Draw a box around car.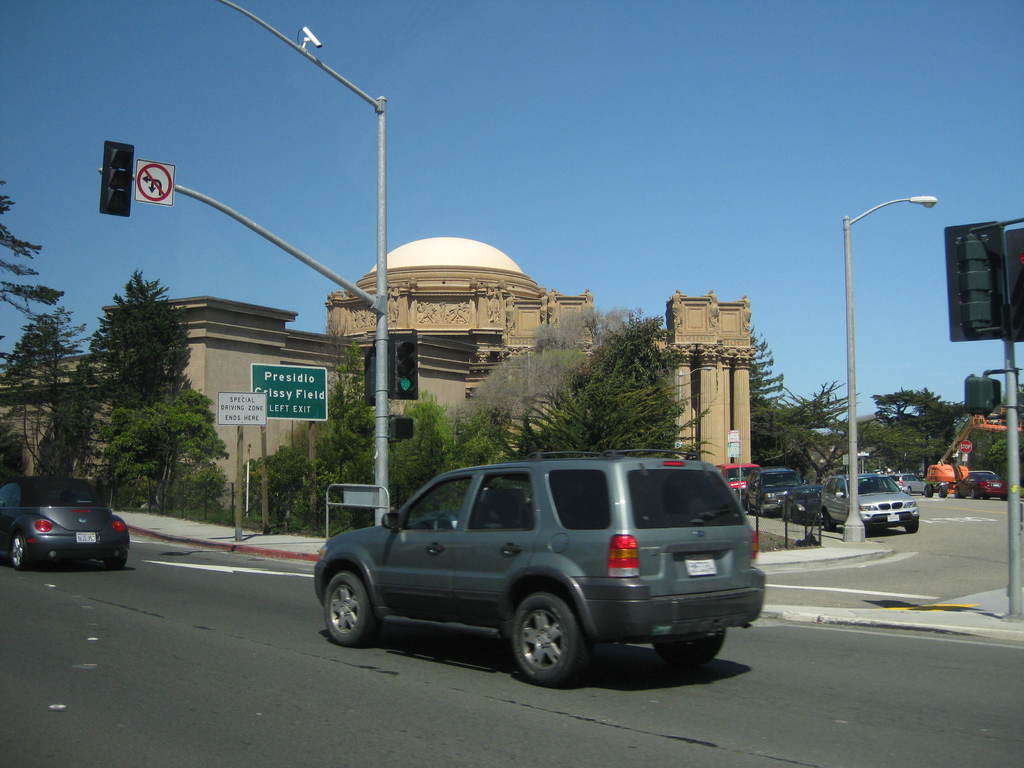
pyautogui.locateOnScreen(0, 470, 128, 572).
